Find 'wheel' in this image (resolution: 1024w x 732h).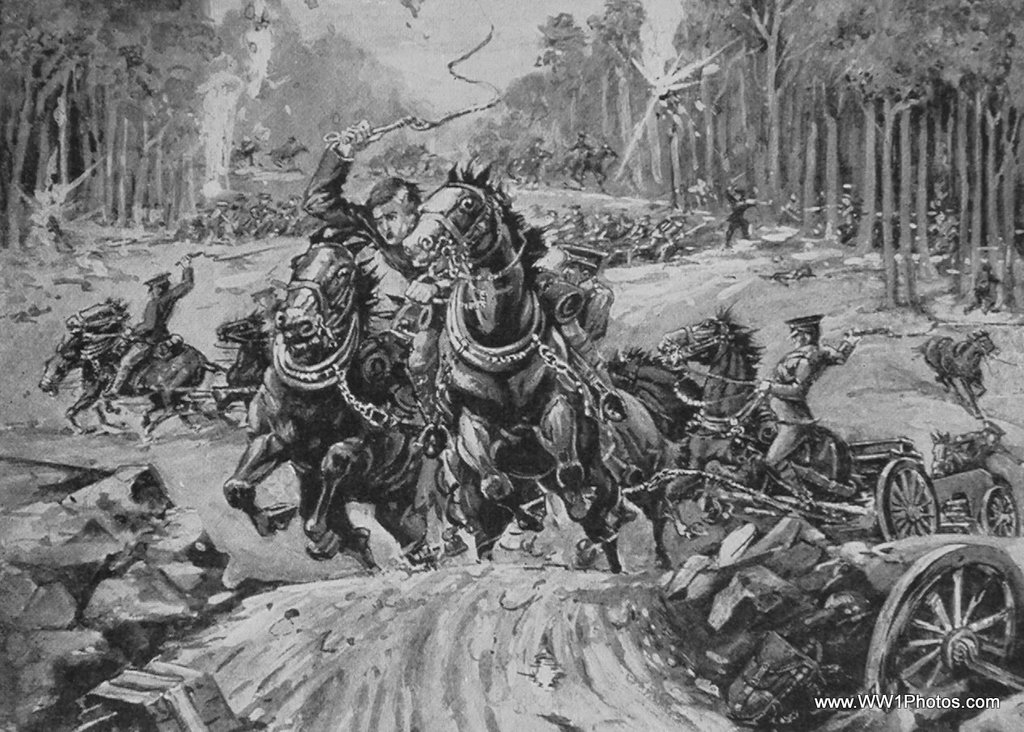
Rect(980, 489, 1020, 536).
